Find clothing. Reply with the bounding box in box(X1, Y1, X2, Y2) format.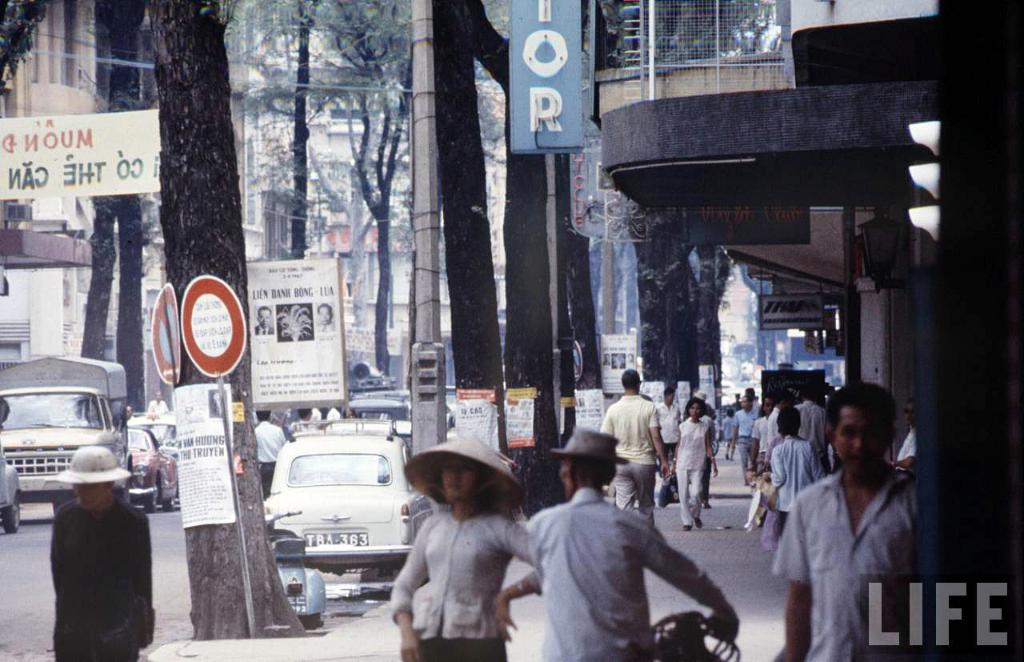
box(255, 422, 283, 489).
